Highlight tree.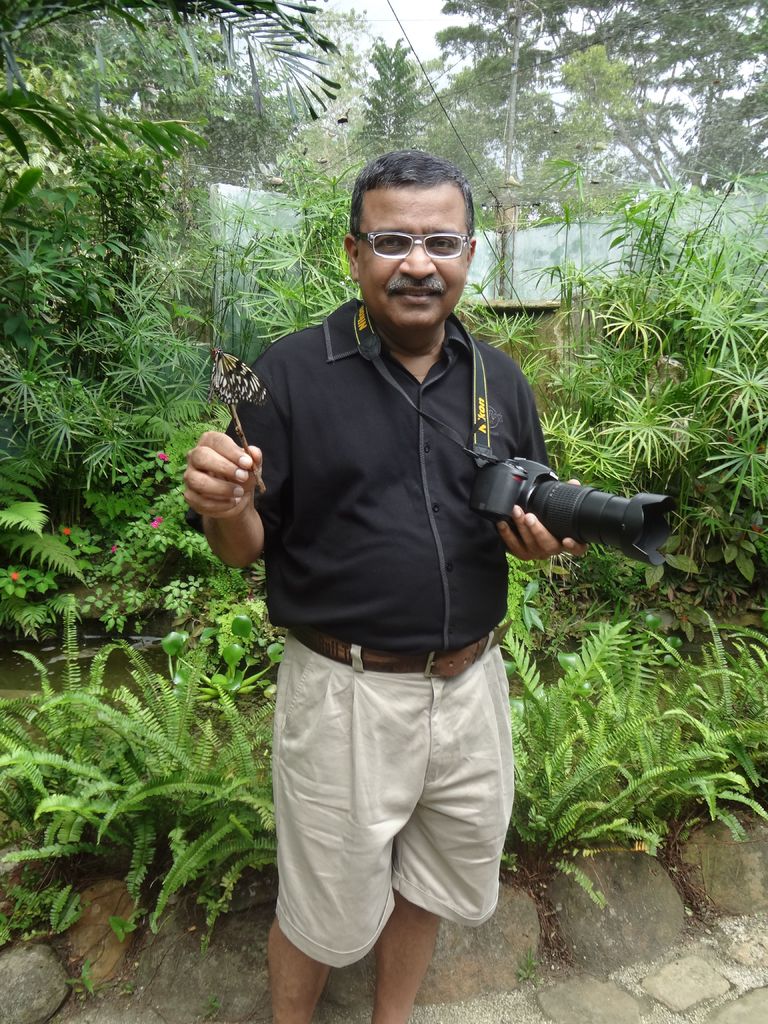
Highlighted region: pyautogui.locateOnScreen(152, 35, 303, 193).
